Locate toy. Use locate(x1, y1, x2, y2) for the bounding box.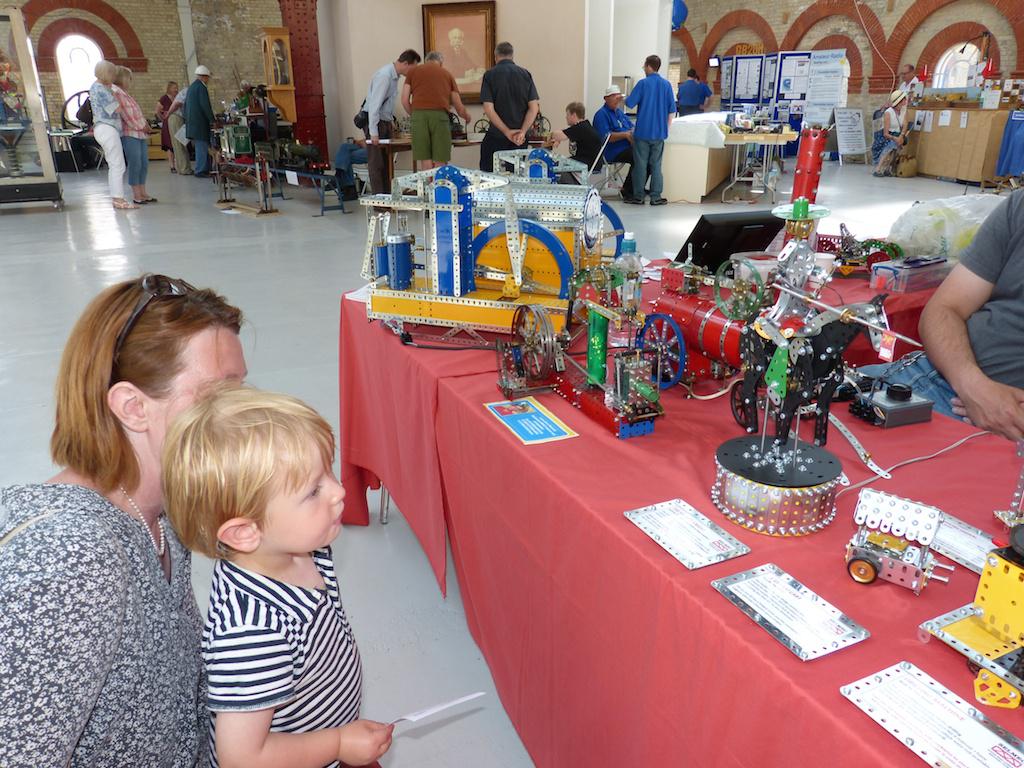
locate(836, 523, 950, 583).
